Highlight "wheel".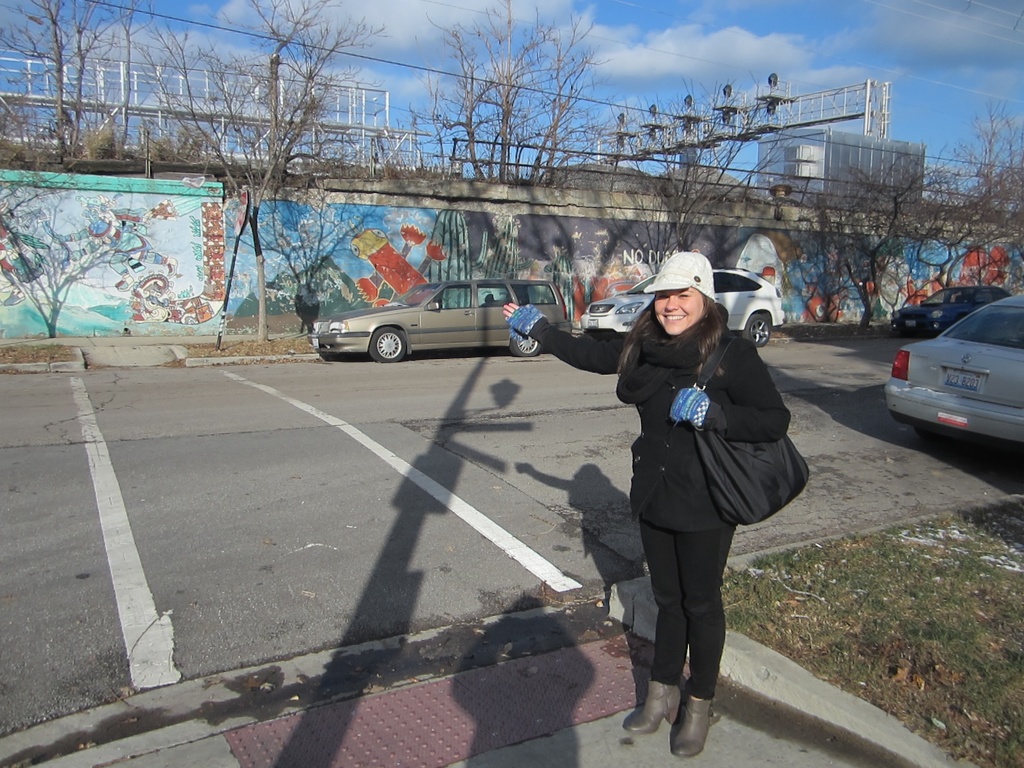
Highlighted region: (371, 326, 407, 365).
